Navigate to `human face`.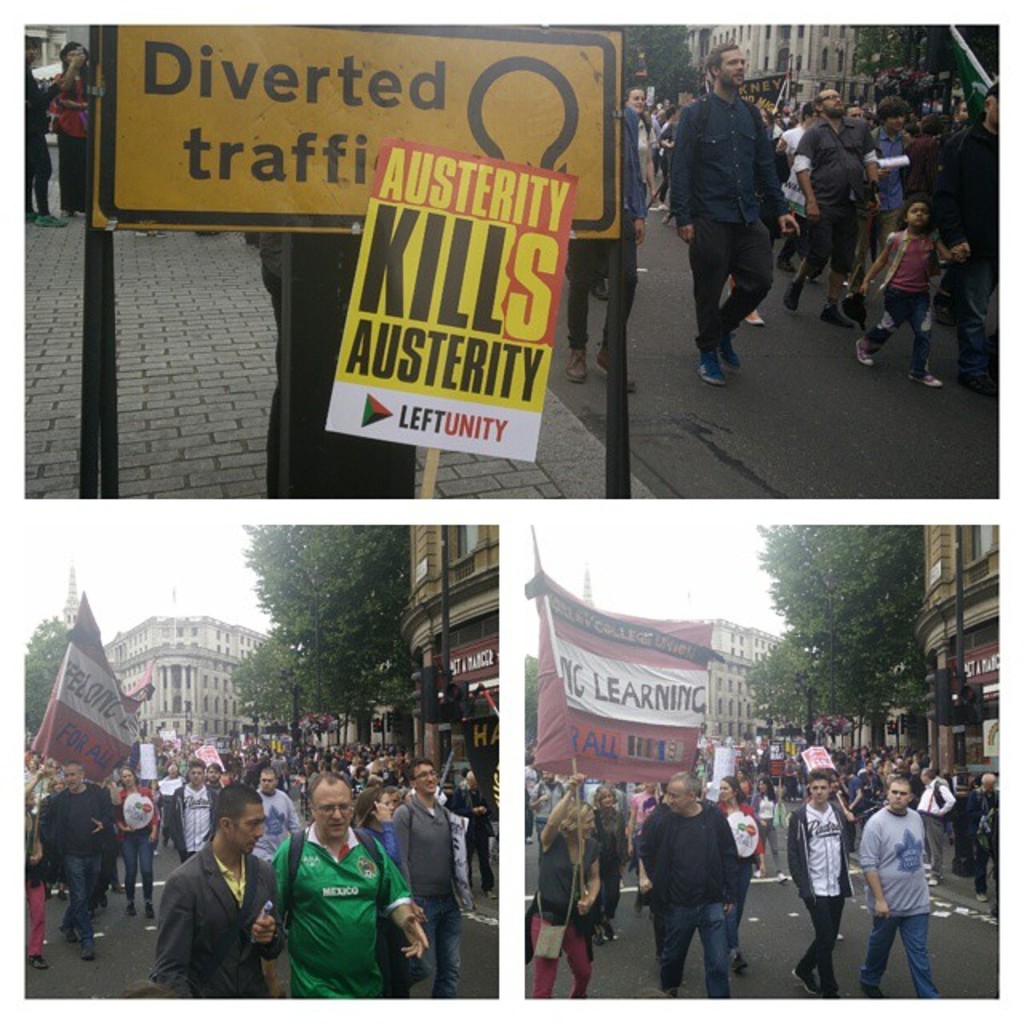
Navigation target: x1=626 y1=88 x2=646 y2=115.
